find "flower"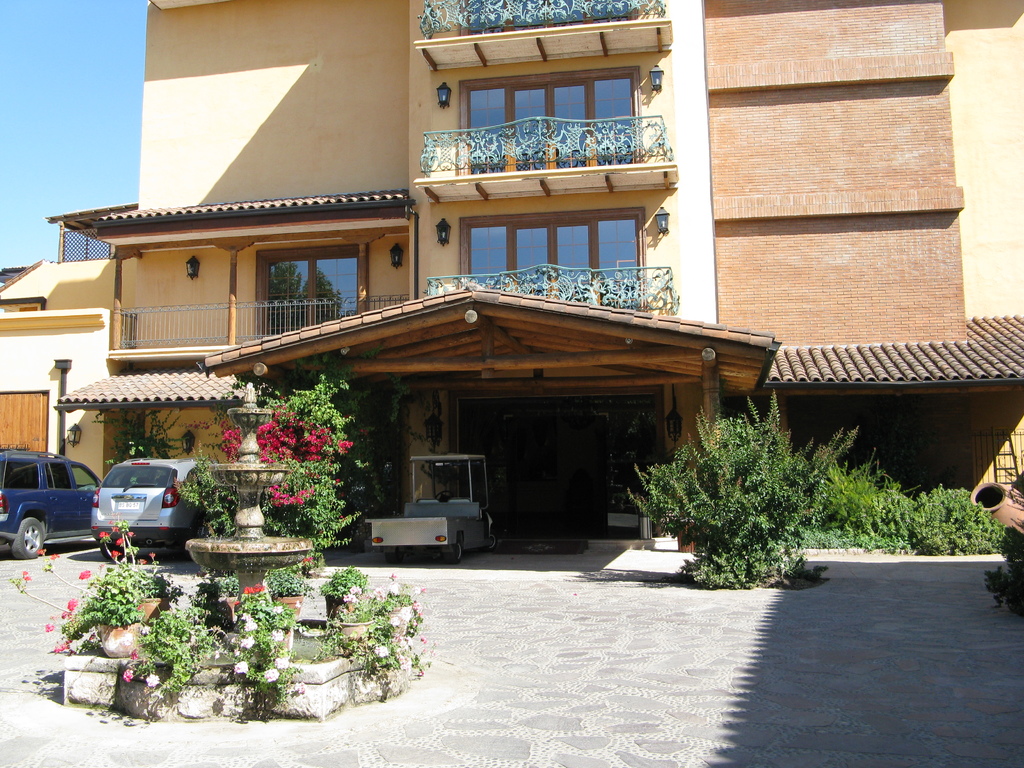
region(262, 664, 280, 680)
